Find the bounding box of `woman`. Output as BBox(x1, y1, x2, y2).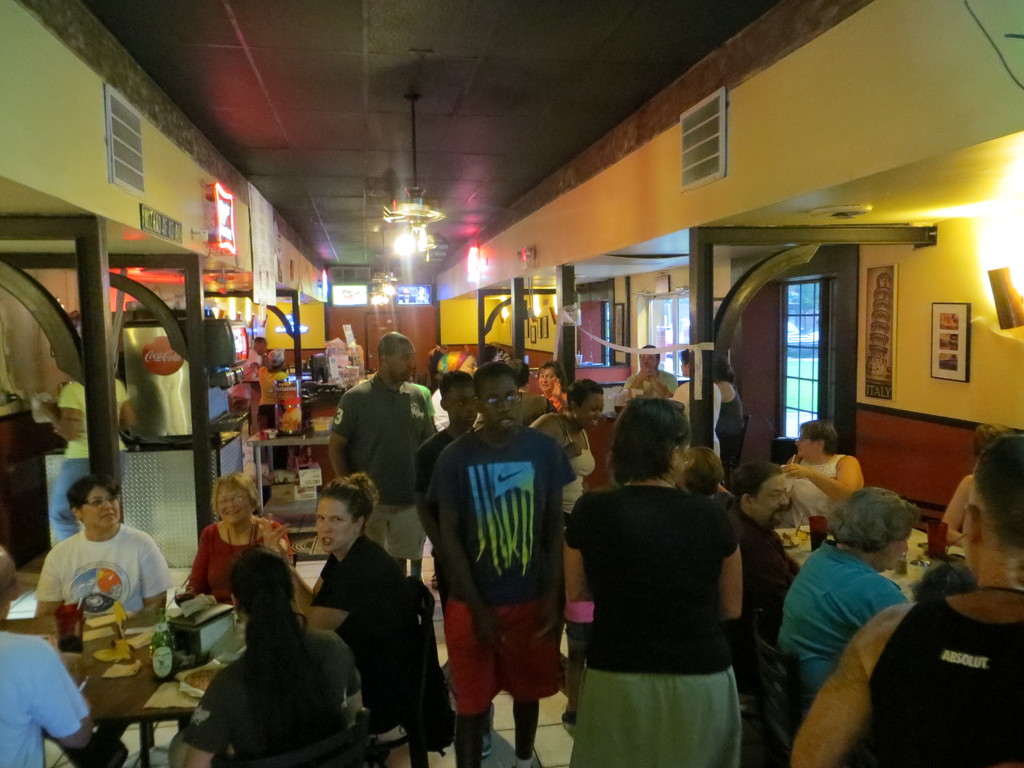
BBox(776, 419, 865, 527).
